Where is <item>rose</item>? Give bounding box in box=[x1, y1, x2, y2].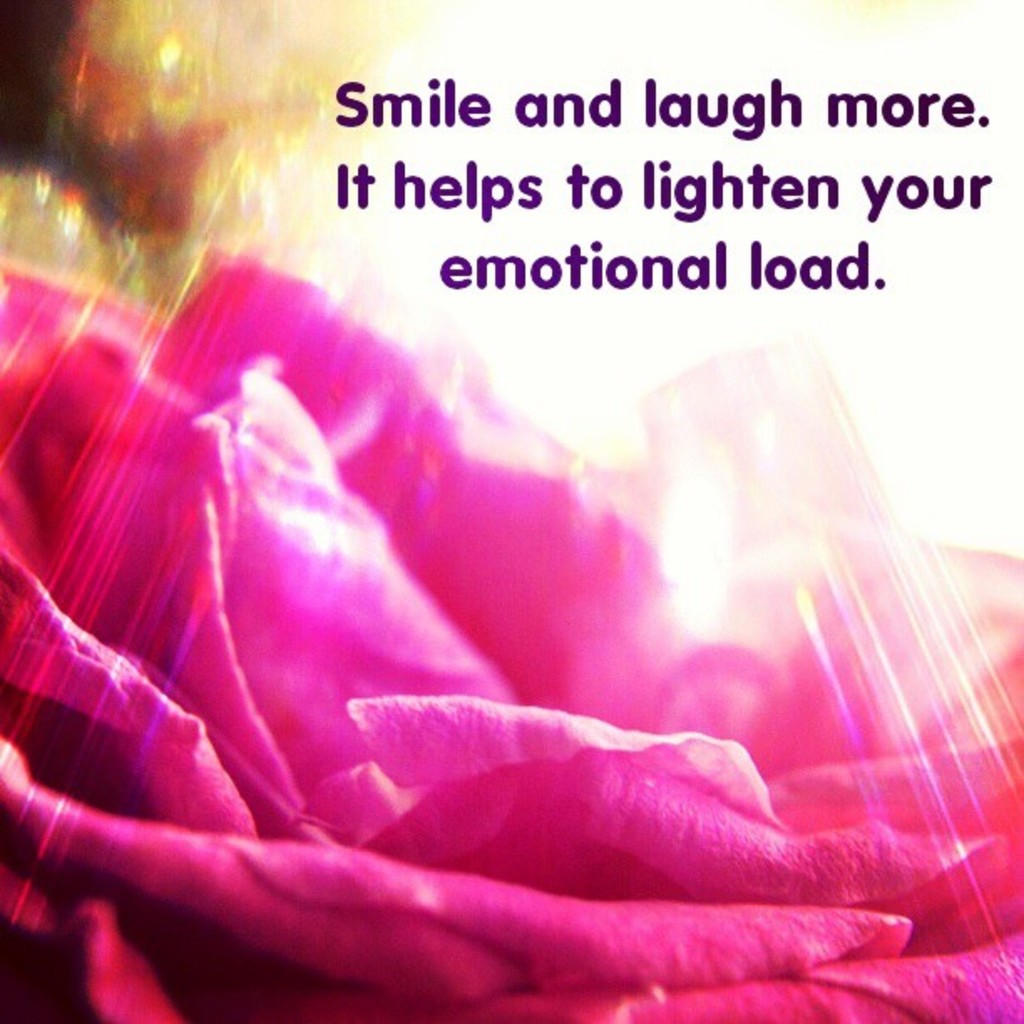
box=[0, 234, 1022, 1022].
